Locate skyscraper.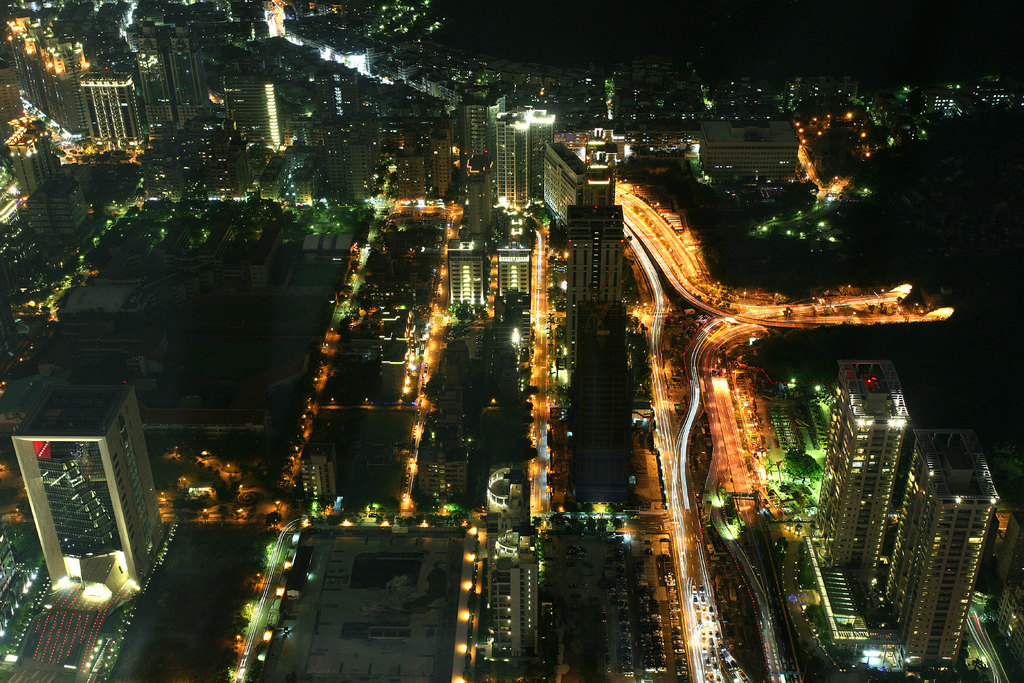
Bounding box: rect(20, 120, 63, 197).
